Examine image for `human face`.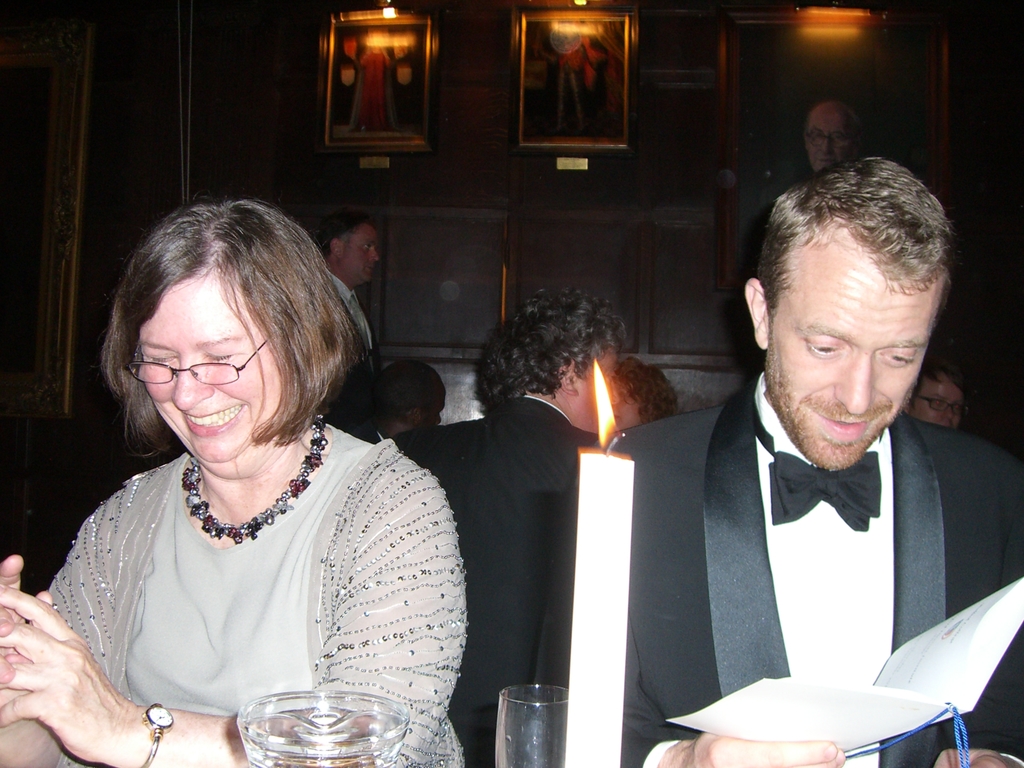
Examination result: bbox=(578, 353, 619, 426).
